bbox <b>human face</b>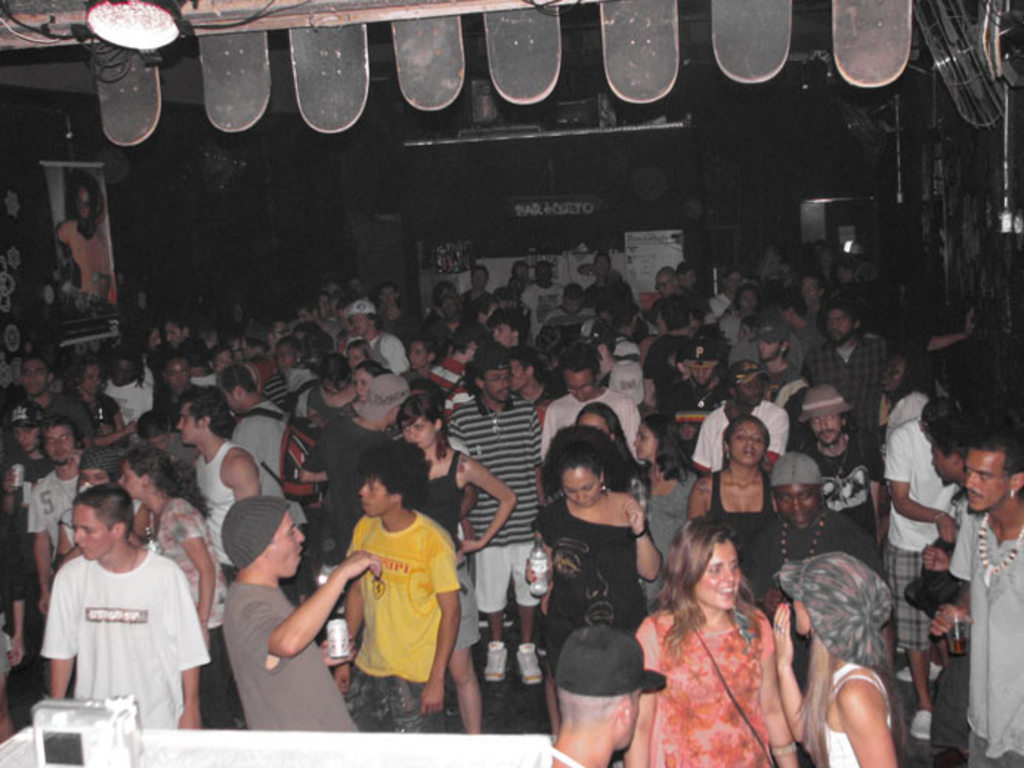
l=689, t=360, r=711, b=381
